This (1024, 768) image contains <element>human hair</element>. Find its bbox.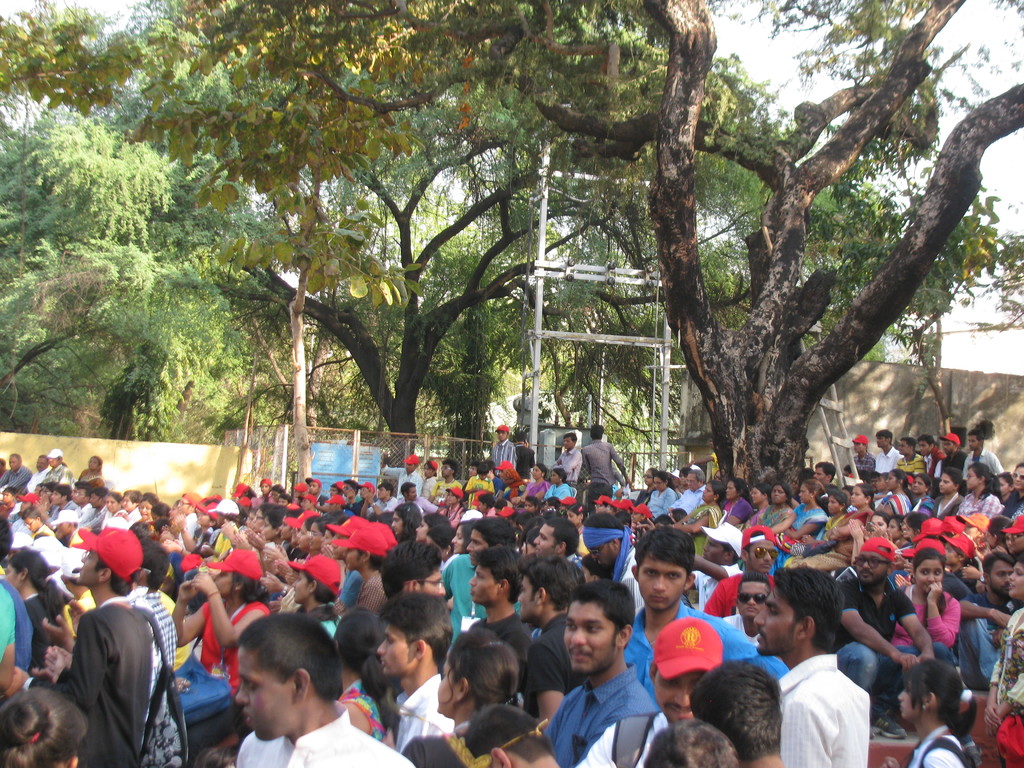
x1=269, y1=482, x2=284, y2=497.
